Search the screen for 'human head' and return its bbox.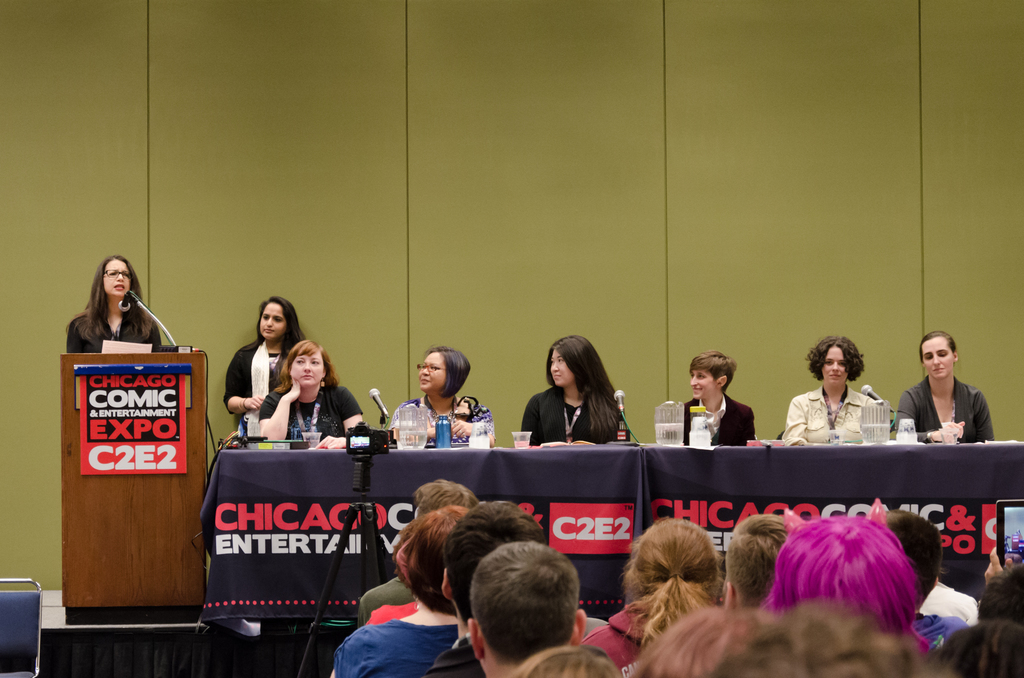
Found: Rect(689, 349, 736, 400).
